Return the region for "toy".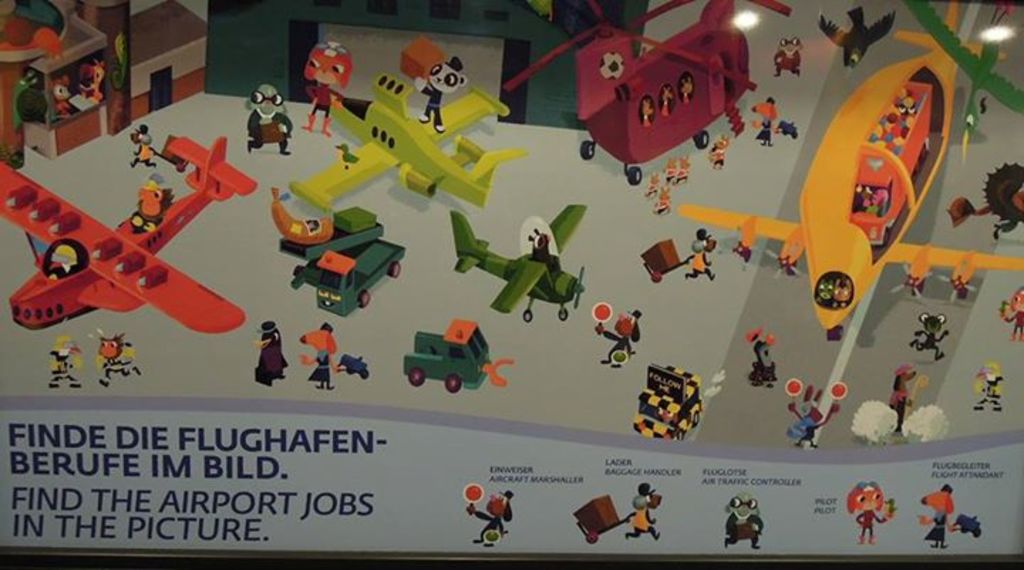
299:320:338:394.
